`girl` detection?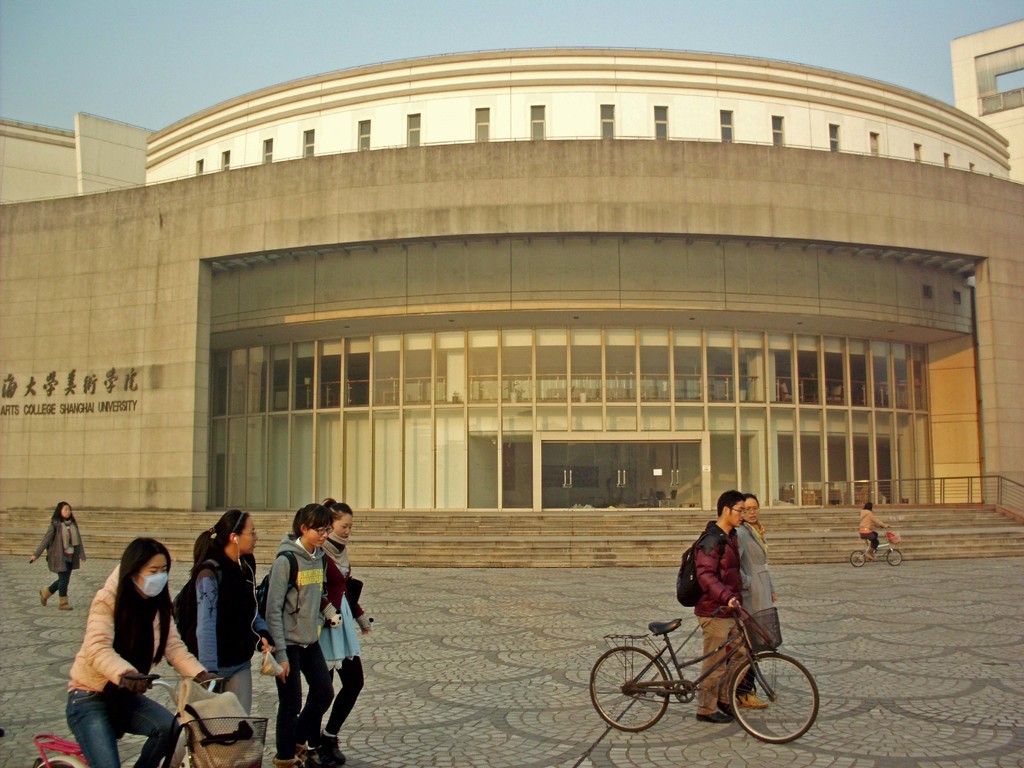
170, 507, 276, 726
